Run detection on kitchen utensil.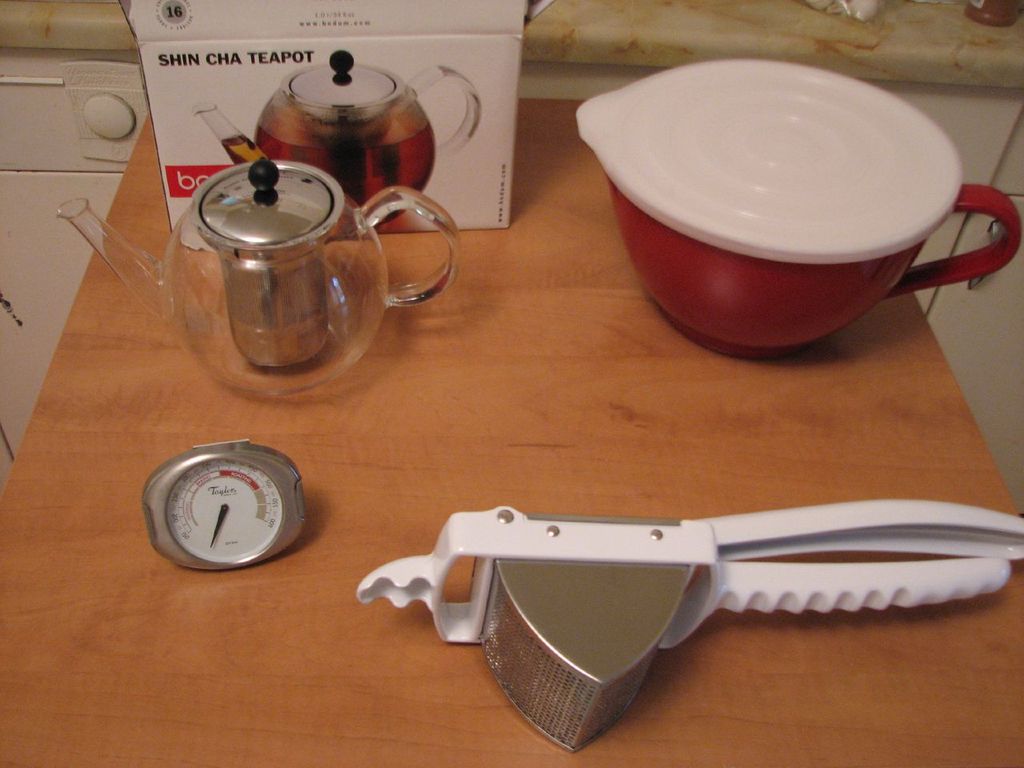
Result: bbox(349, 500, 1023, 752).
